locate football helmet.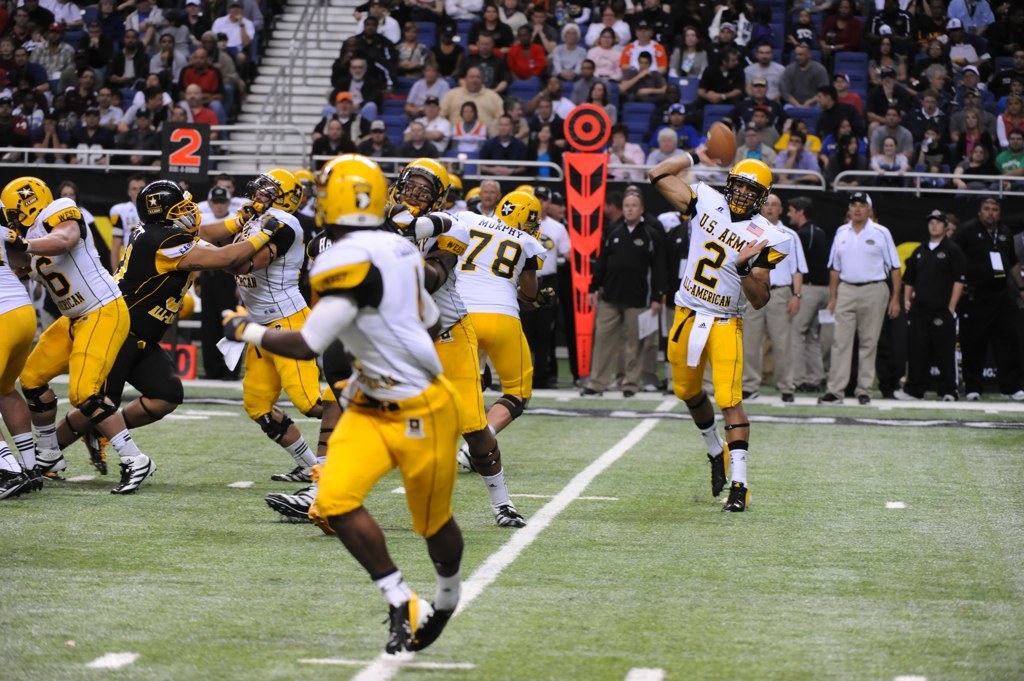
Bounding box: [left=306, top=149, right=384, bottom=228].
